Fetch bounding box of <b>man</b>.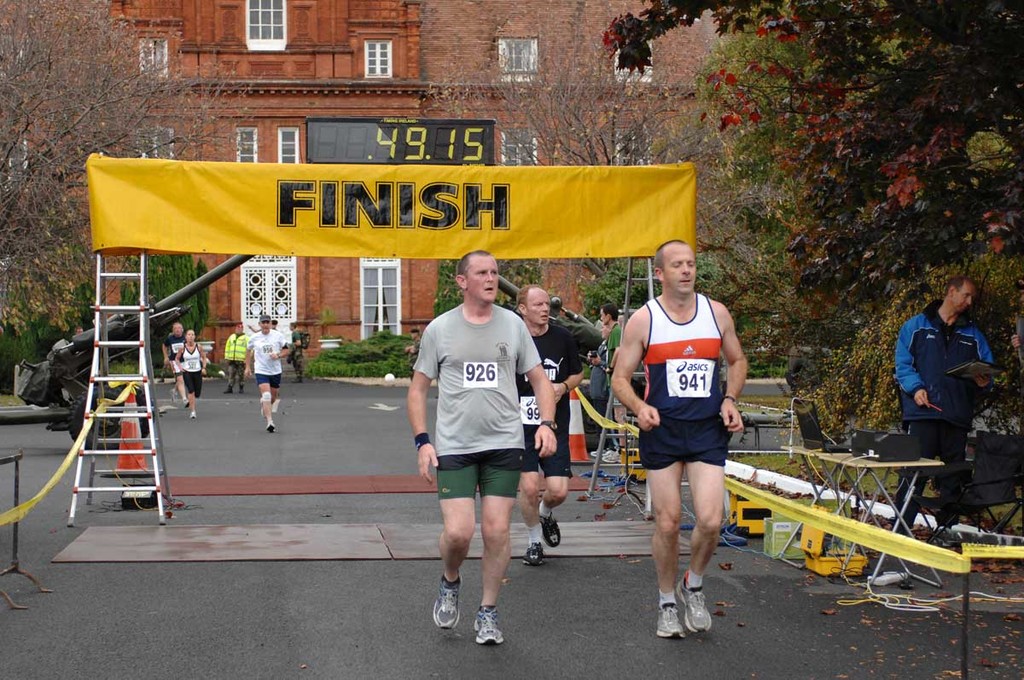
Bbox: l=518, t=284, r=588, b=571.
